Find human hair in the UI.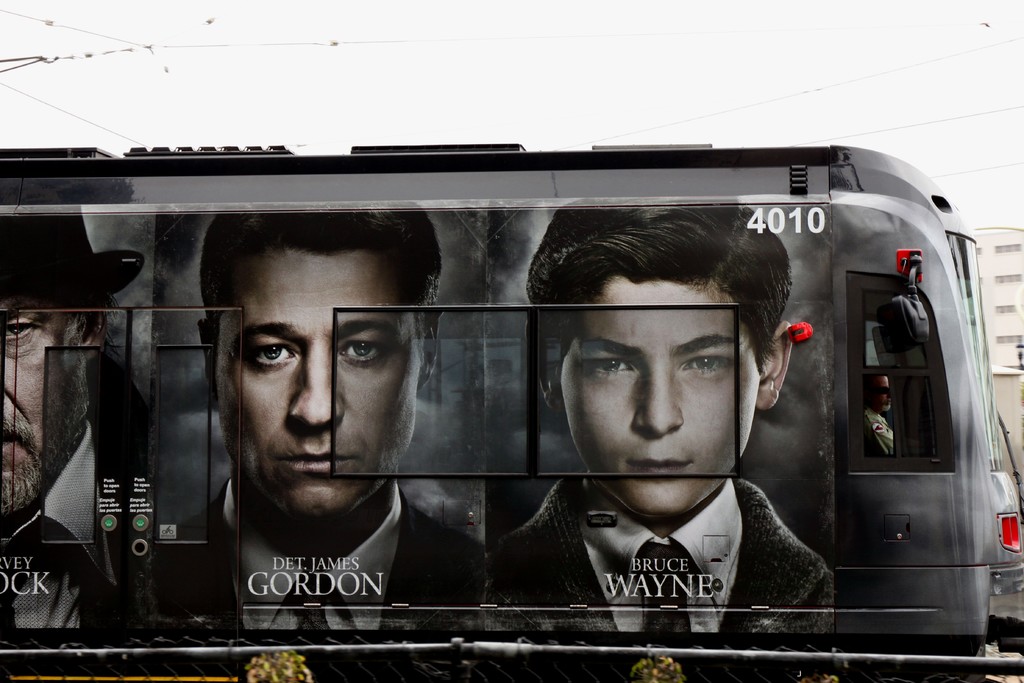
UI element at rect(861, 374, 881, 395).
